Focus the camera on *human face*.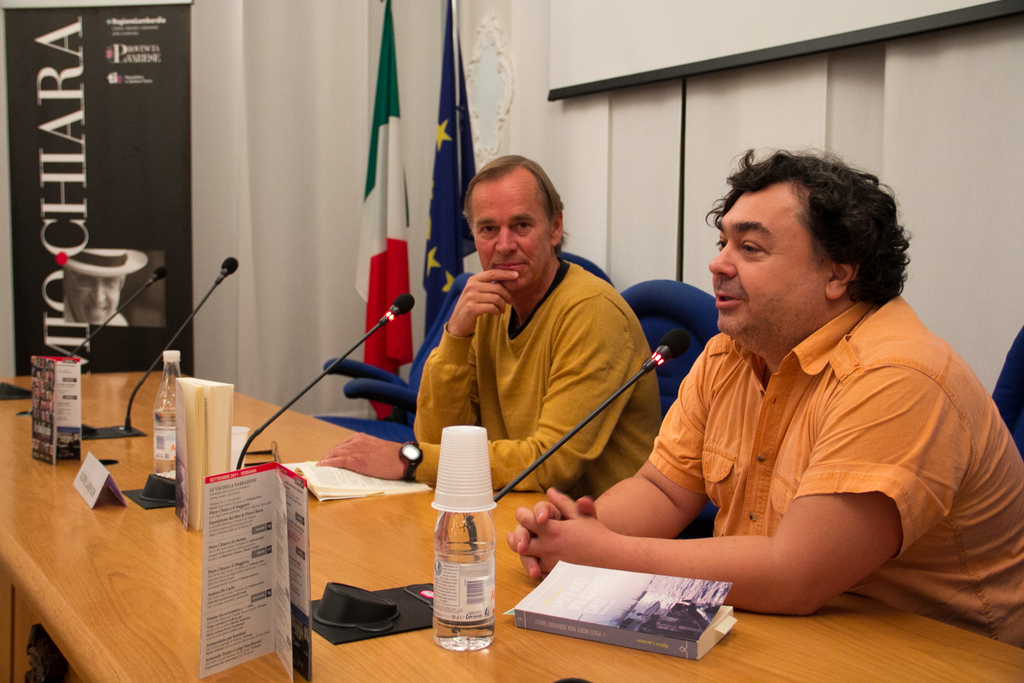
Focus region: <box>65,268,125,329</box>.
